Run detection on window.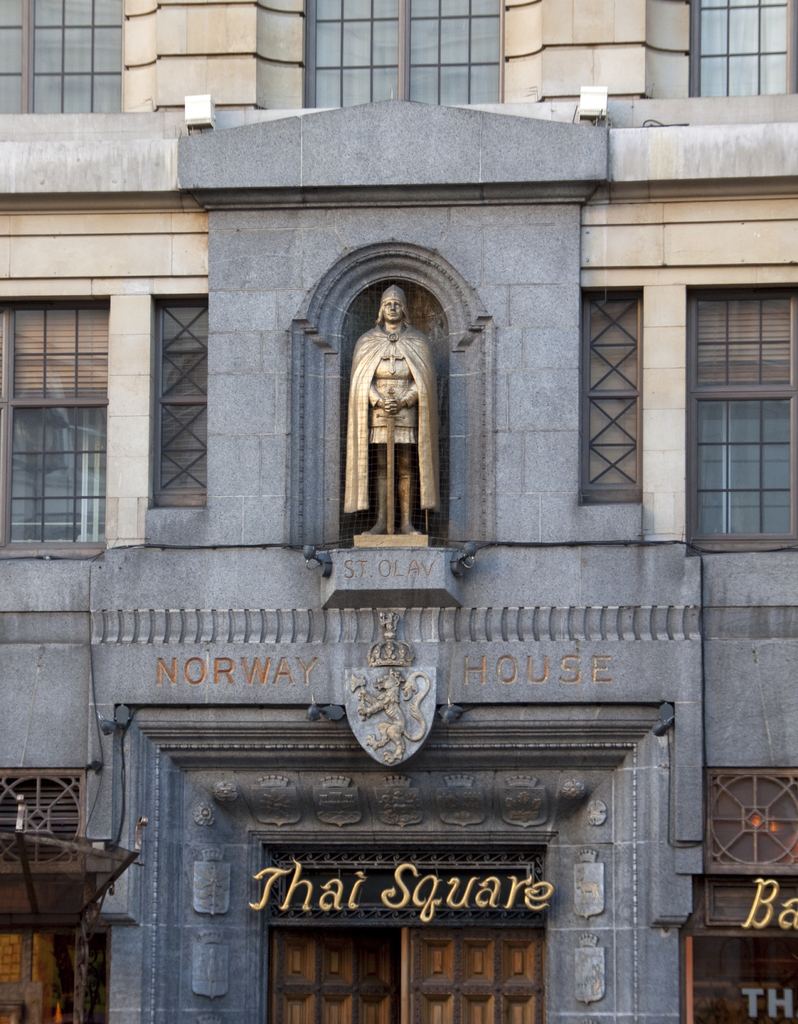
Result: <box>0,0,124,111</box>.
